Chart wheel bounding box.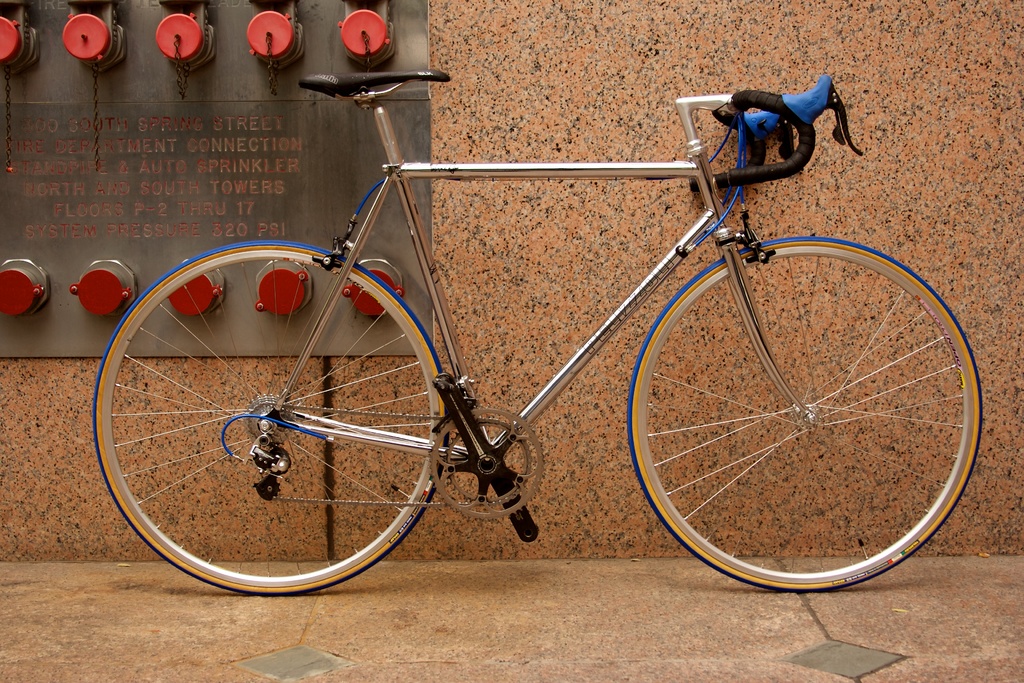
Charted: <box>92,239,449,599</box>.
